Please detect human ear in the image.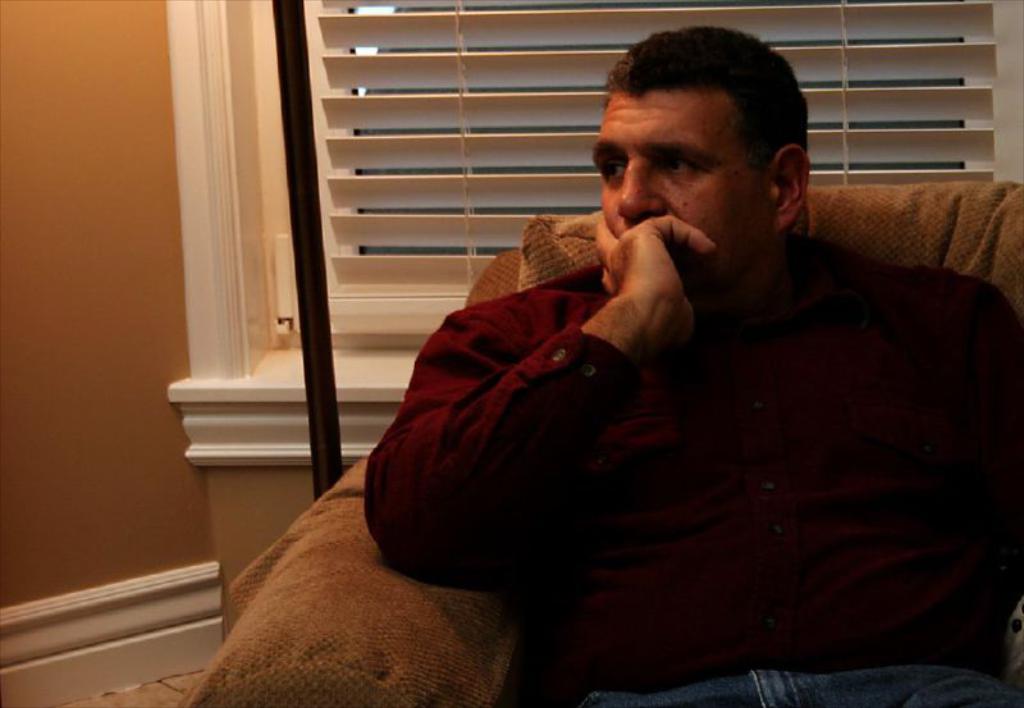
x1=765 y1=140 x2=810 y2=234.
